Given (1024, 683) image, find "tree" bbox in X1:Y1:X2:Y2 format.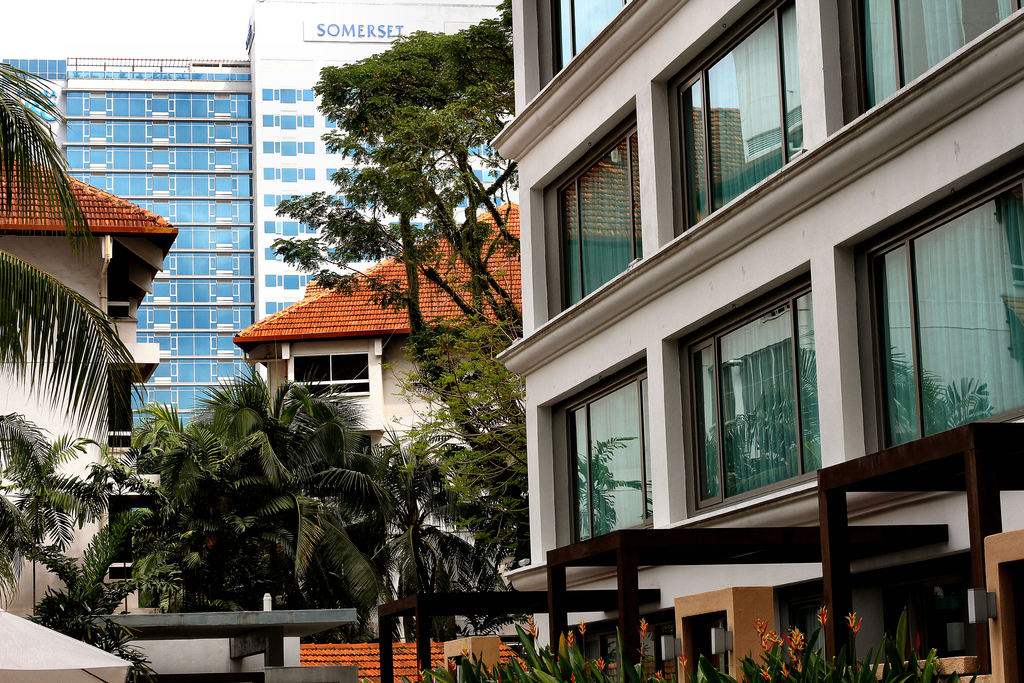
267:180:511:407.
